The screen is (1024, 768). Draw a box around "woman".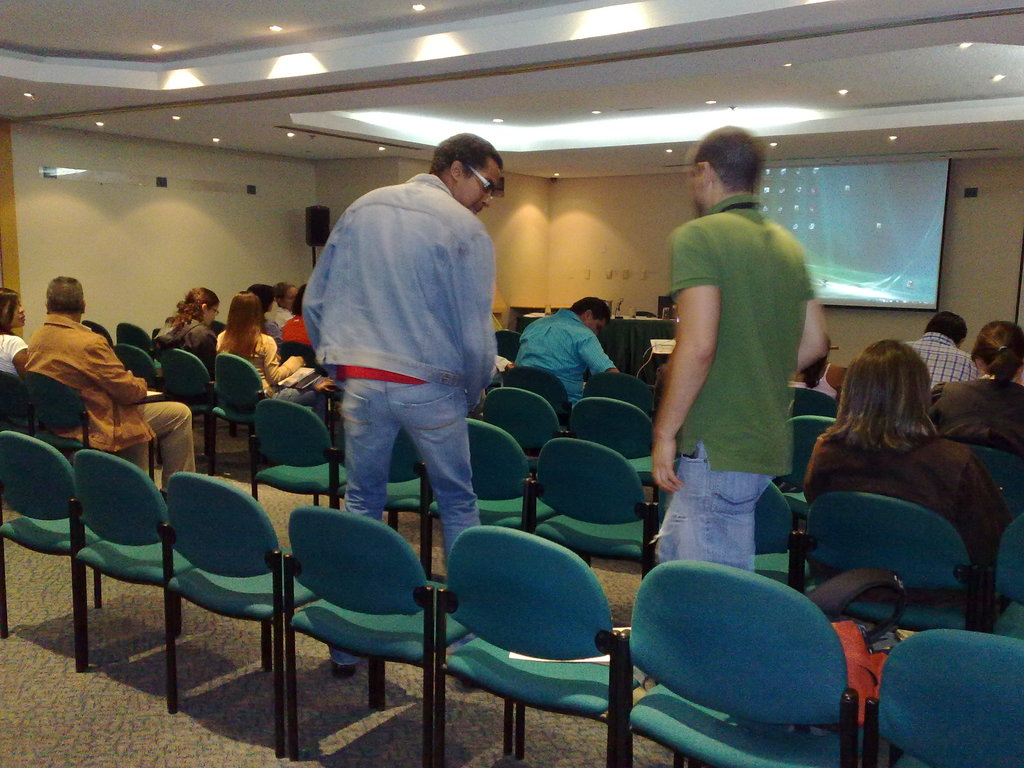
<box>148,285,220,387</box>.
